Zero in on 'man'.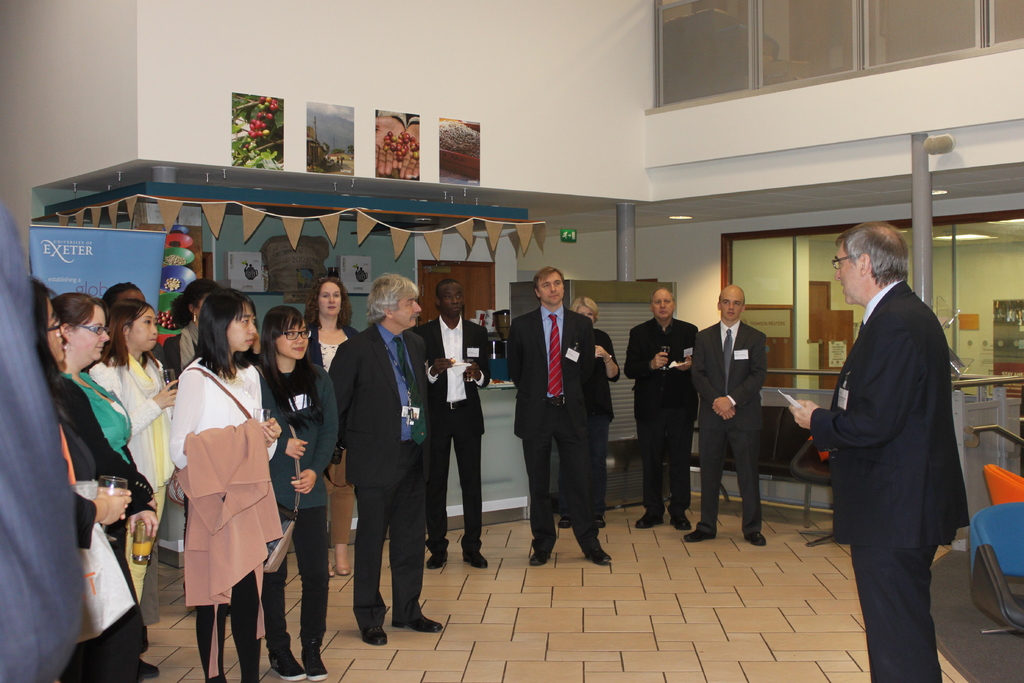
Zeroed in: left=328, top=276, right=449, bottom=648.
